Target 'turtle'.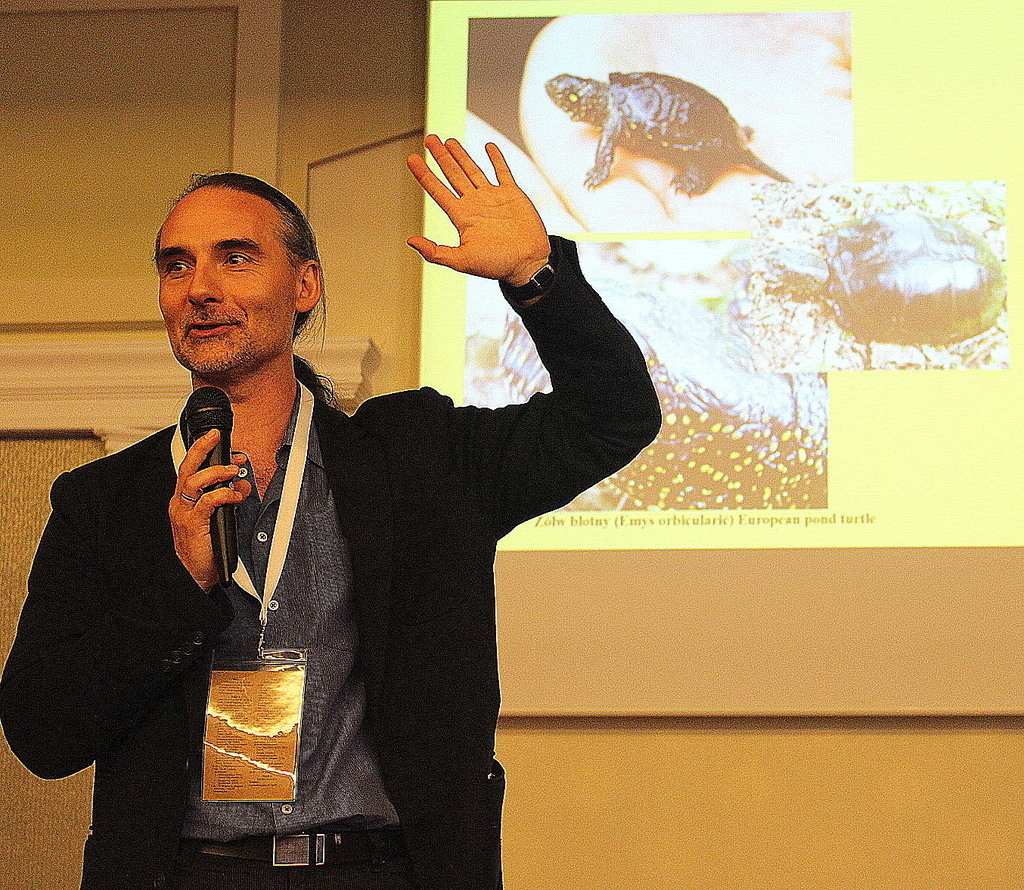
Target region: 763:209:1011:345.
